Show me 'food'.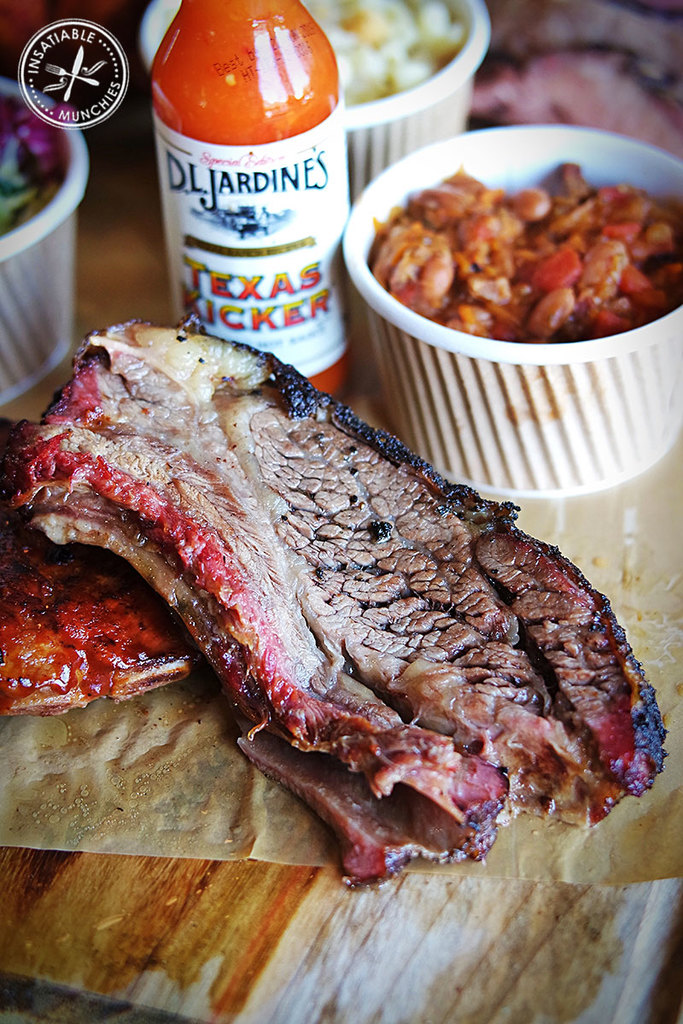
'food' is here: Rect(467, 0, 682, 164).
